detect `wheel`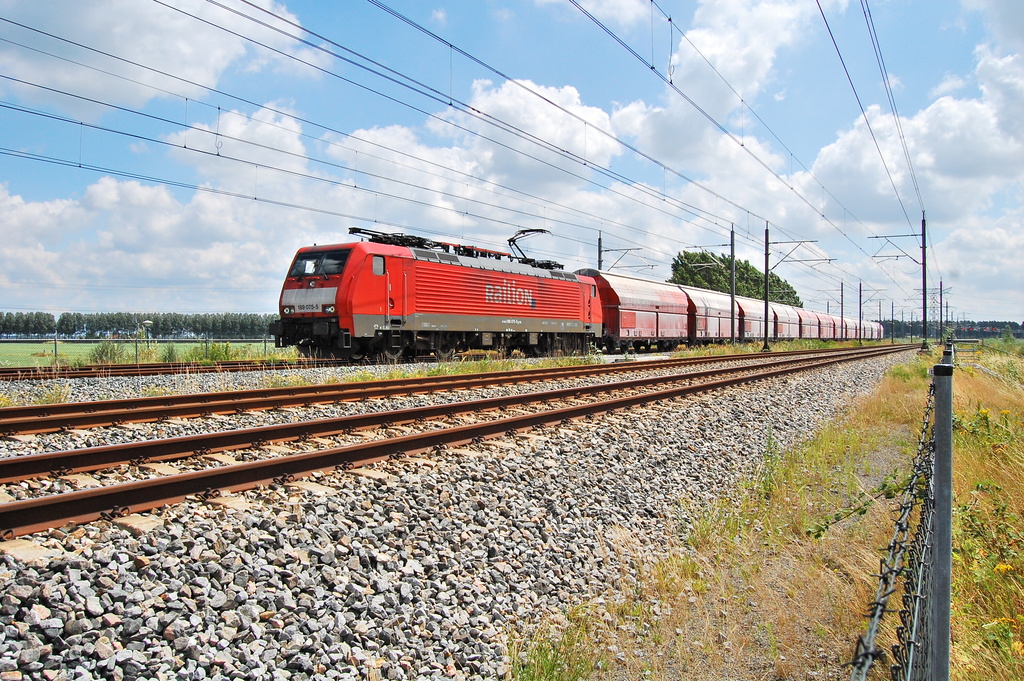
box=[531, 336, 543, 357]
